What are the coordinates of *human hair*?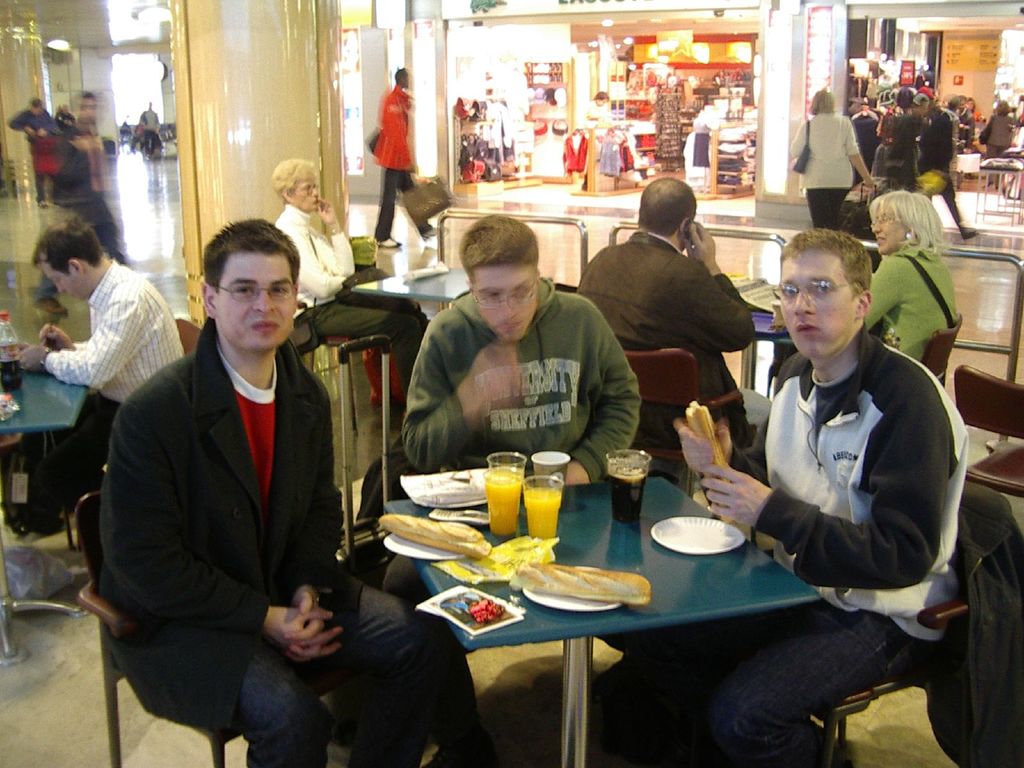
bbox(271, 157, 323, 198).
